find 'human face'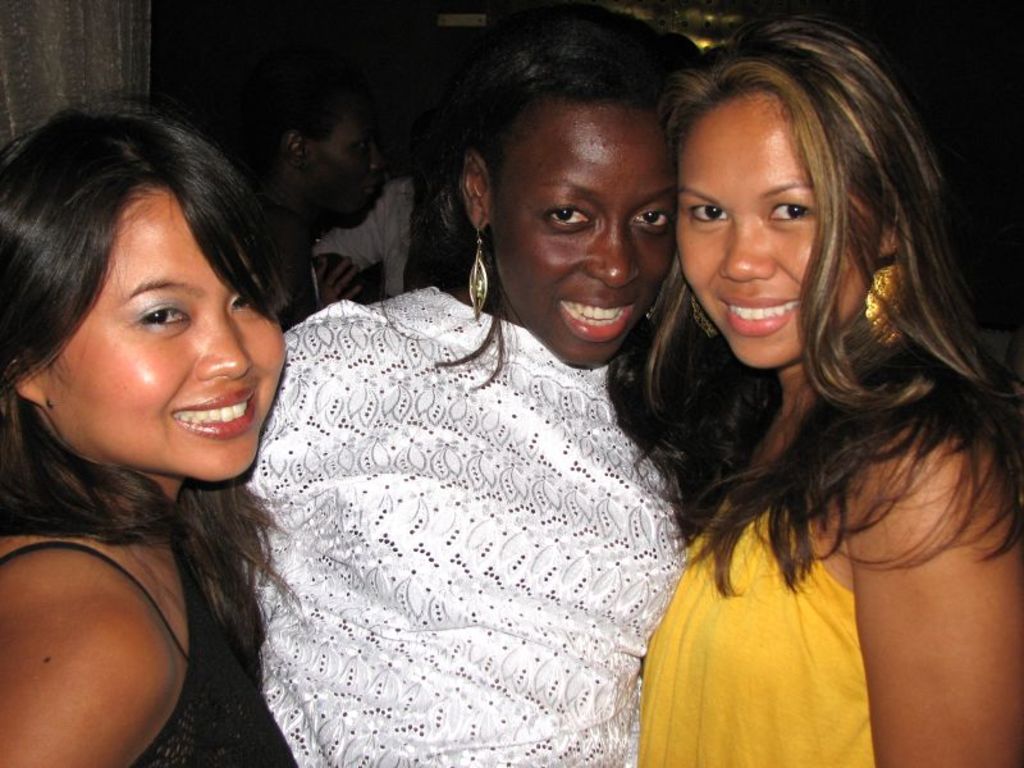
<box>45,184,285,483</box>
